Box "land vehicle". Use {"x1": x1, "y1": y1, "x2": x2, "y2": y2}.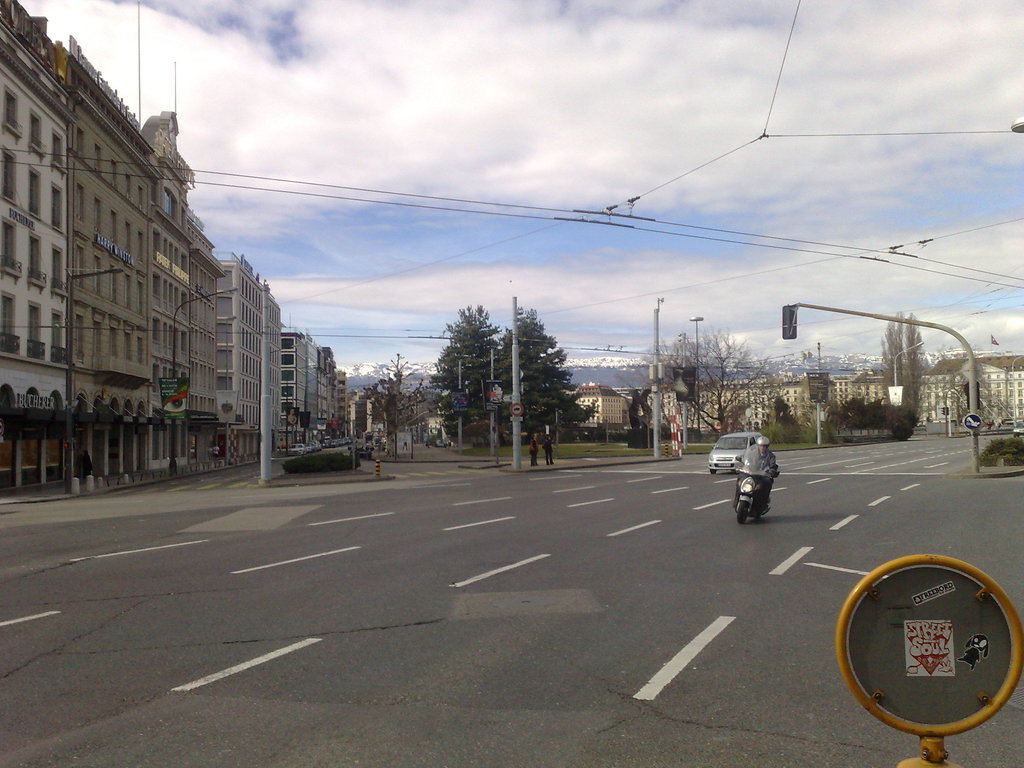
{"x1": 309, "y1": 438, "x2": 317, "y2": 451}.
